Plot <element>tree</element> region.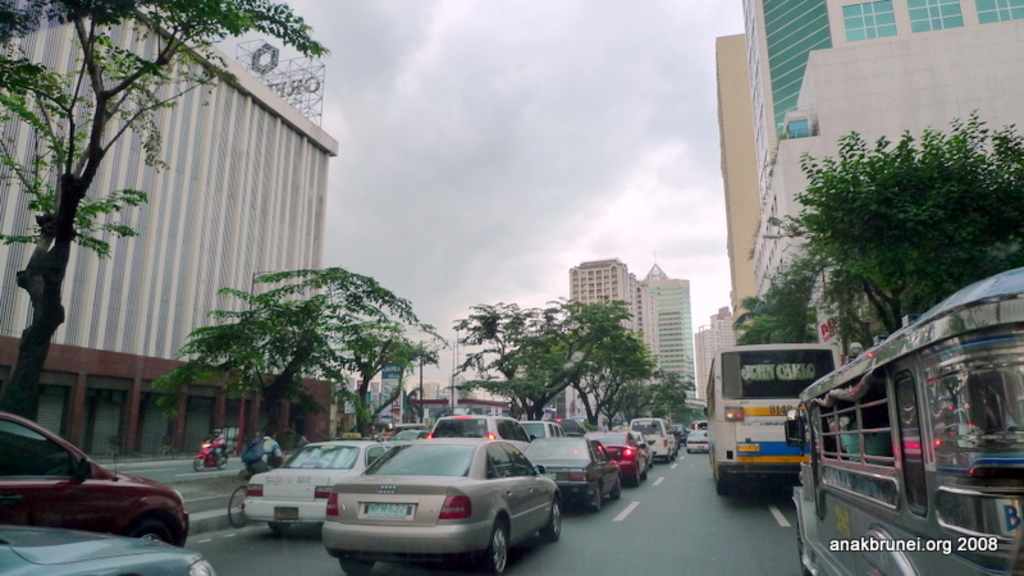
Plotted at detection(731, 255, 831, 346).
